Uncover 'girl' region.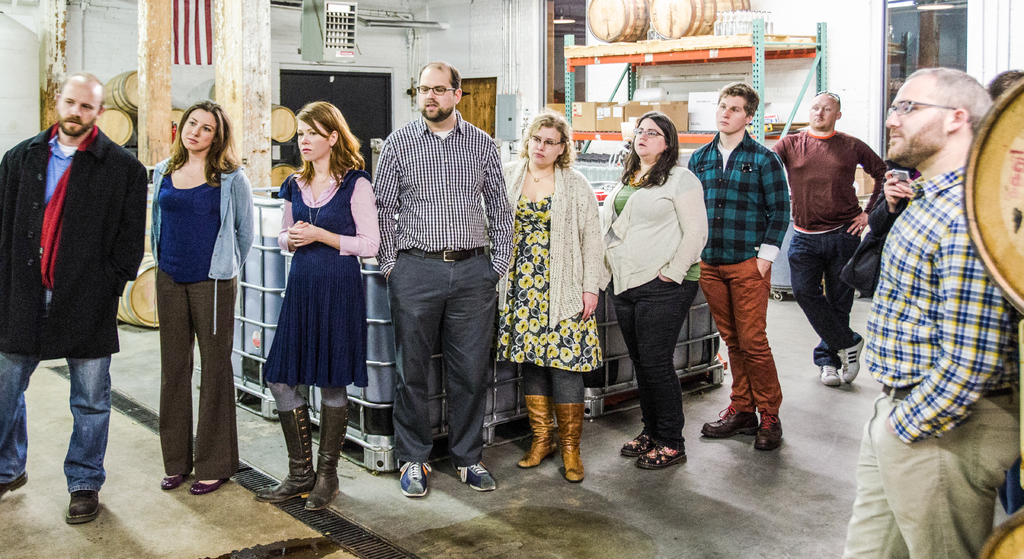
Uncovered: {"left": 254, "top": 100, "right": 380, "bottom": 512}.
